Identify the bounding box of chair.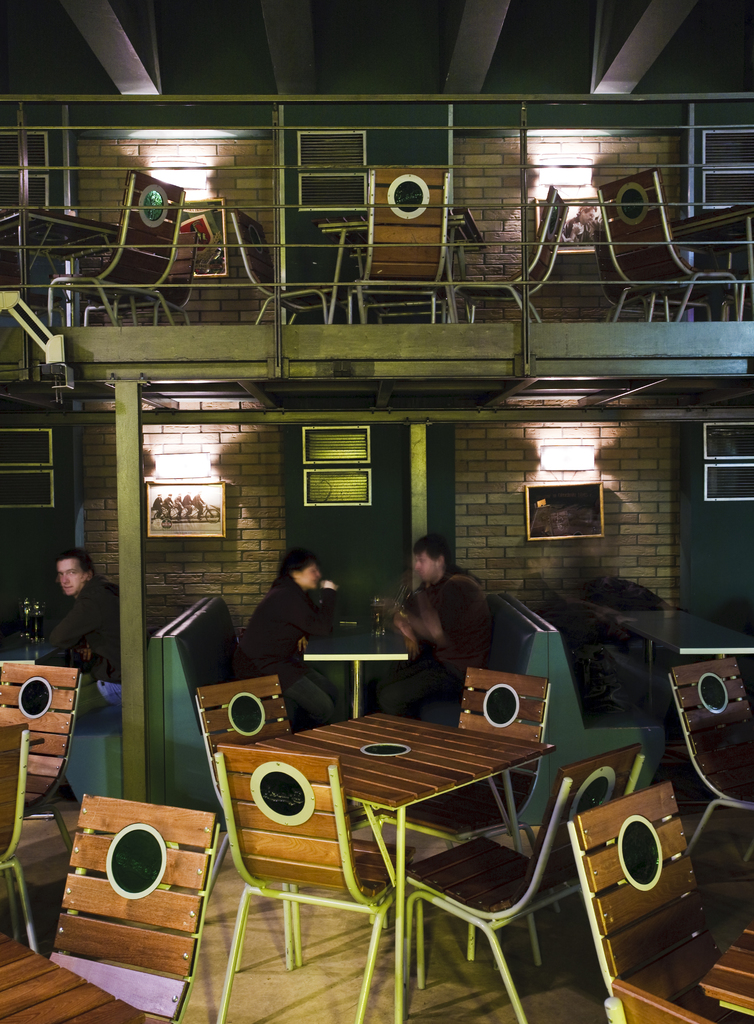
(left=343, top=167, right=448, bottom=324).
